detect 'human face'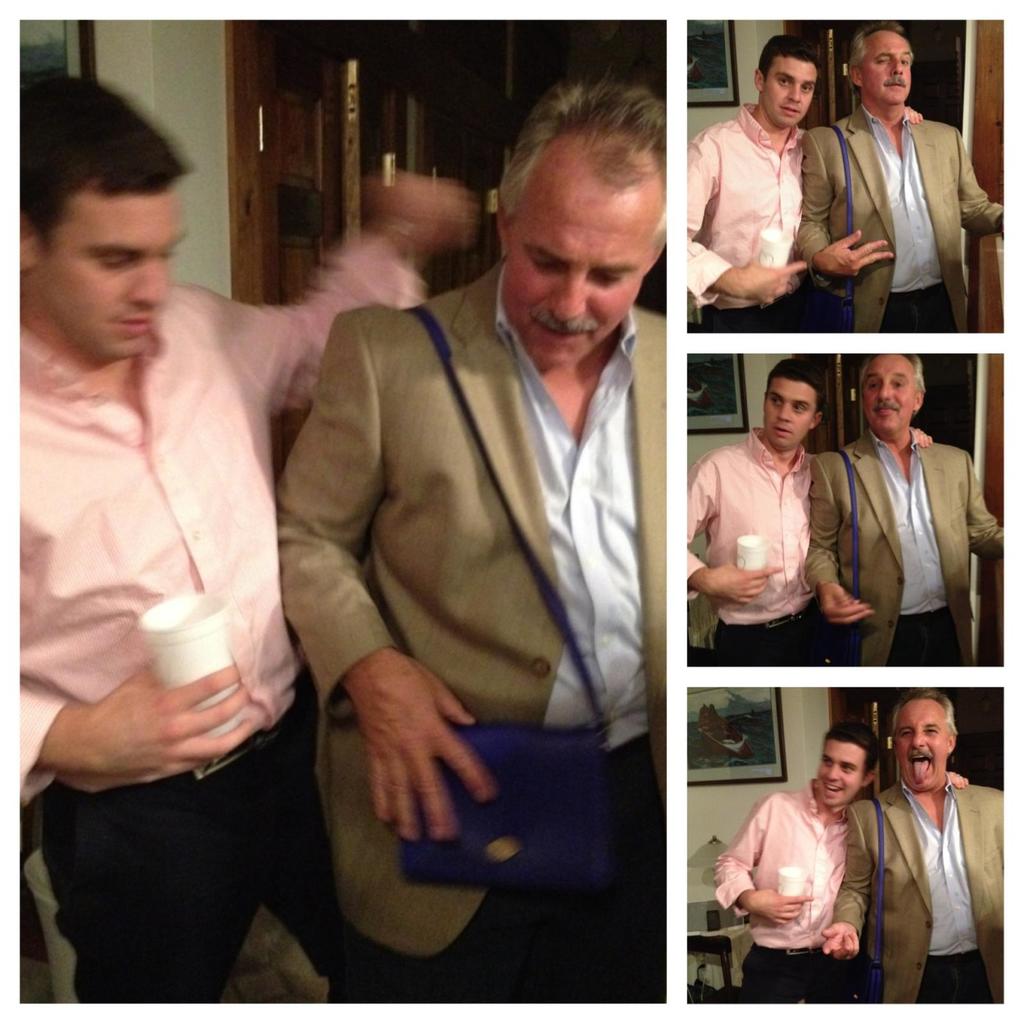
(820, 745, 868, 803)
